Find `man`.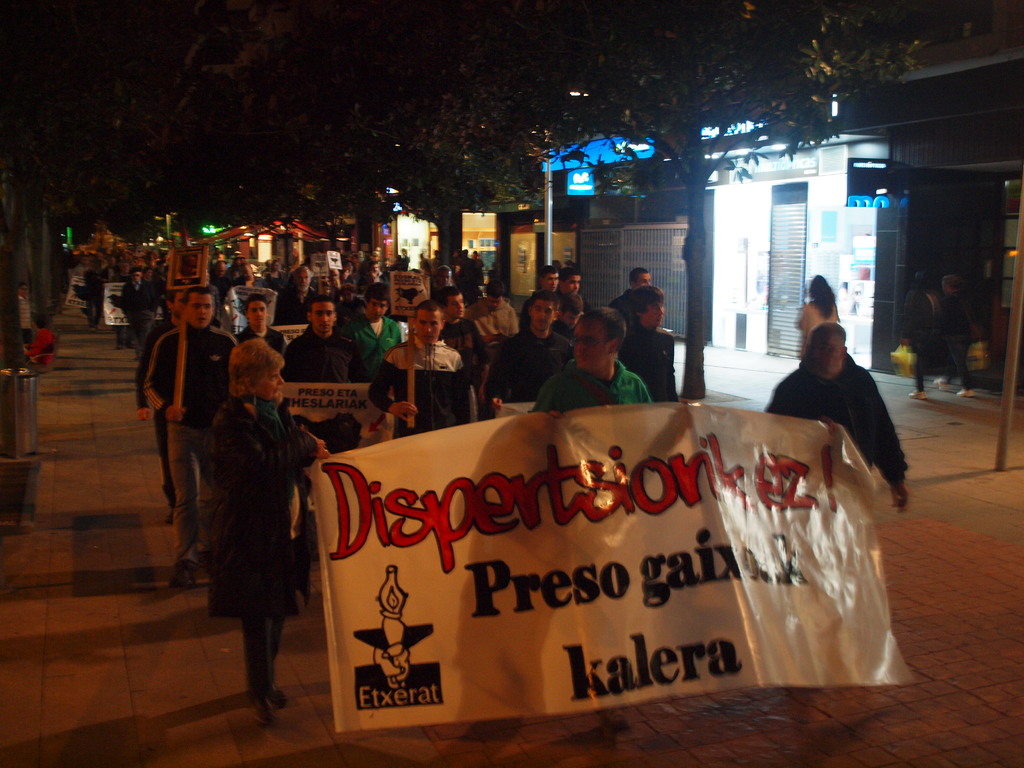
[429, 289, 486, 373].
